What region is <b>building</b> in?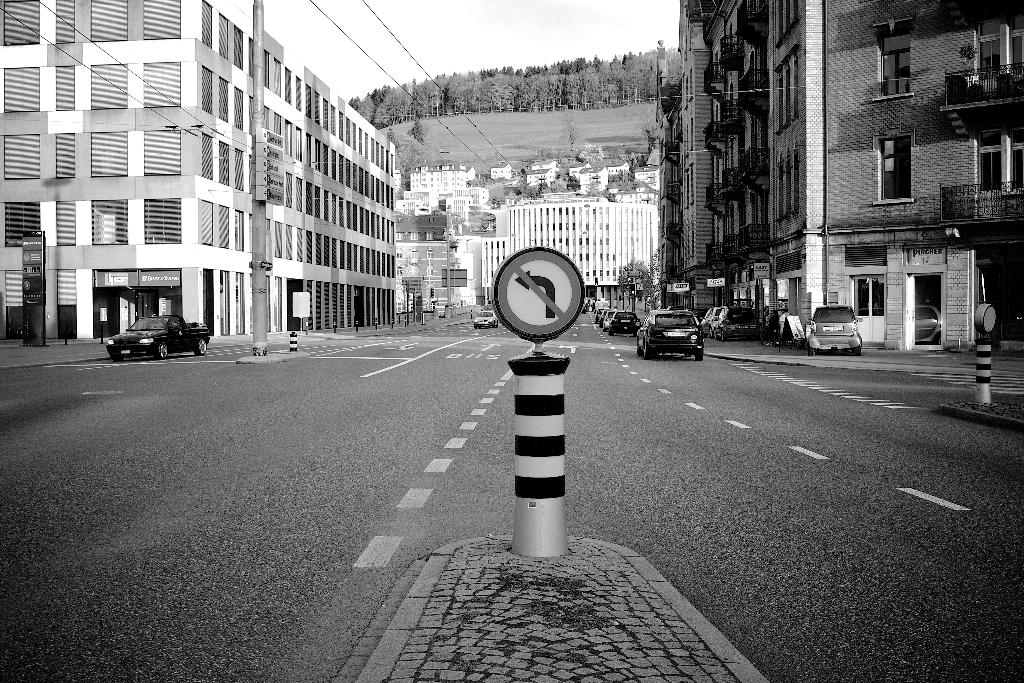
(left=0, top=0, right=396, bottom=336).
